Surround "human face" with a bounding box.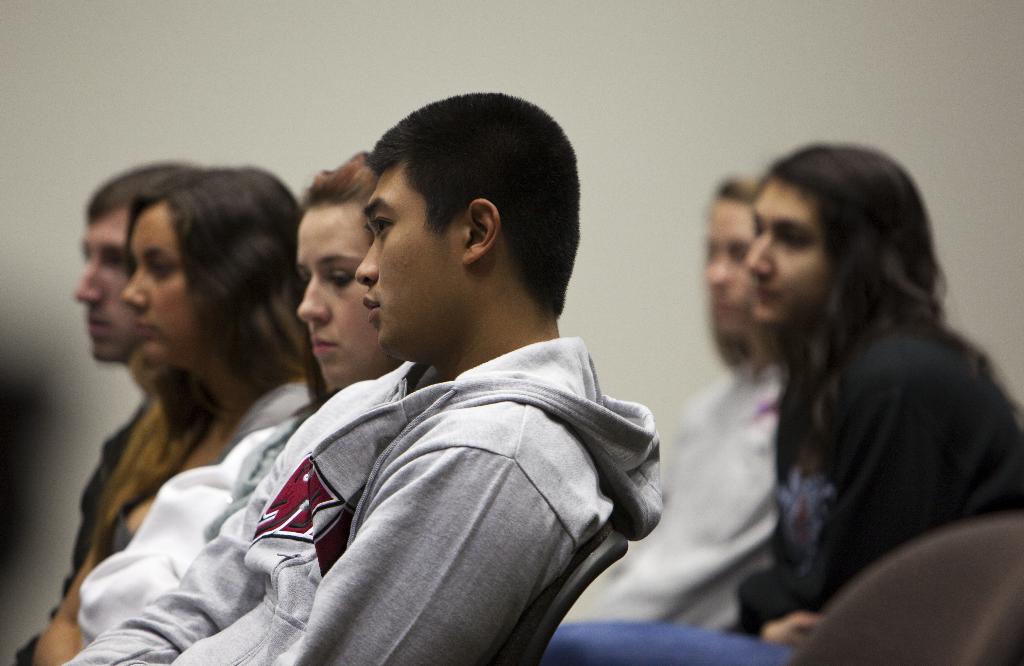
(left=360, top=168, right=461, bottom=354).
